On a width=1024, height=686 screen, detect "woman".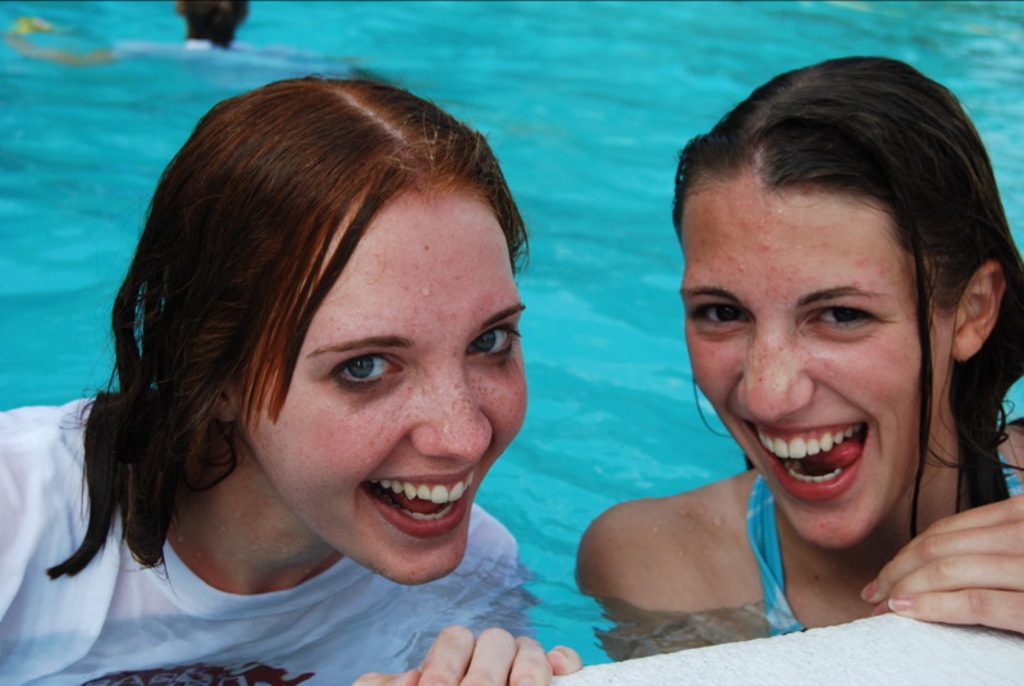
[571, 56, 1023, 640].
